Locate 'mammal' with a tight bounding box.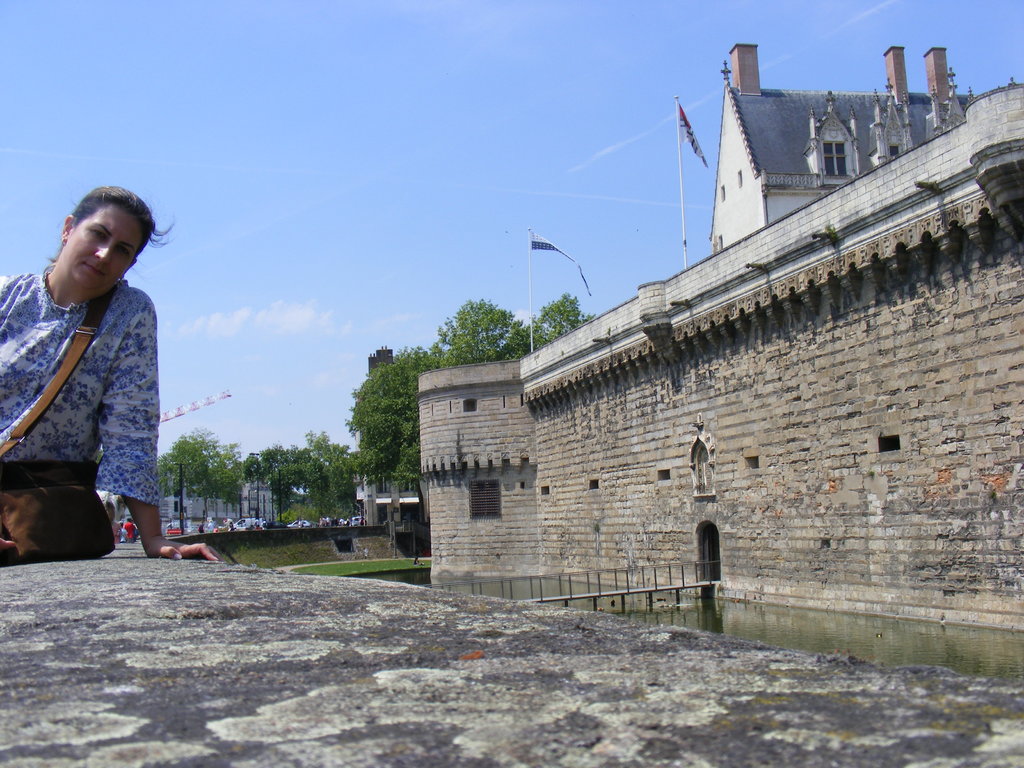
select_region(360, 517, 362, 527).
